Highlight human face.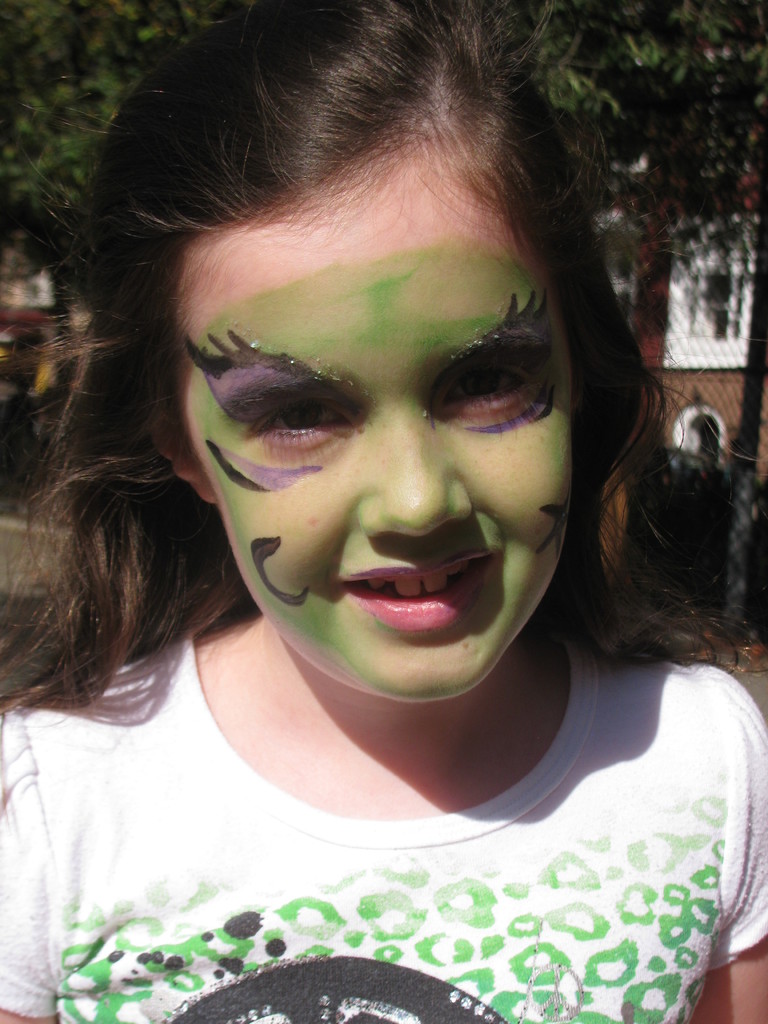
Highlighted region: <region>165, 122, 578, 706</region>.
